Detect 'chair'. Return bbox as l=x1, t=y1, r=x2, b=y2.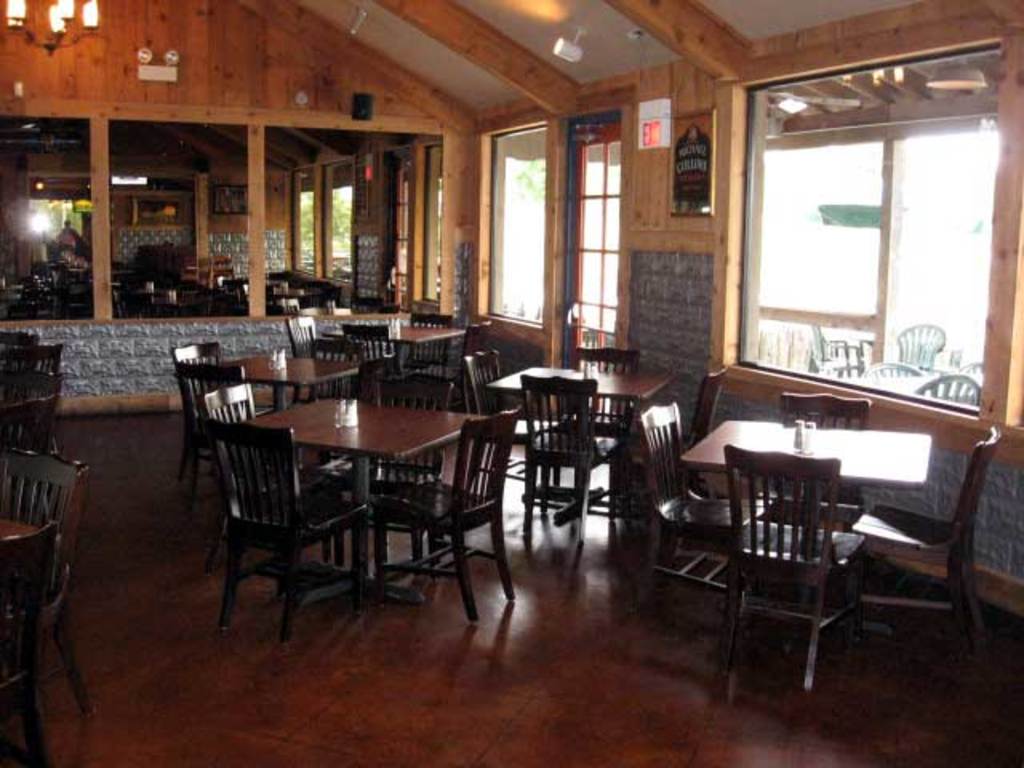
l=608, t=365, r=723, b=533.
